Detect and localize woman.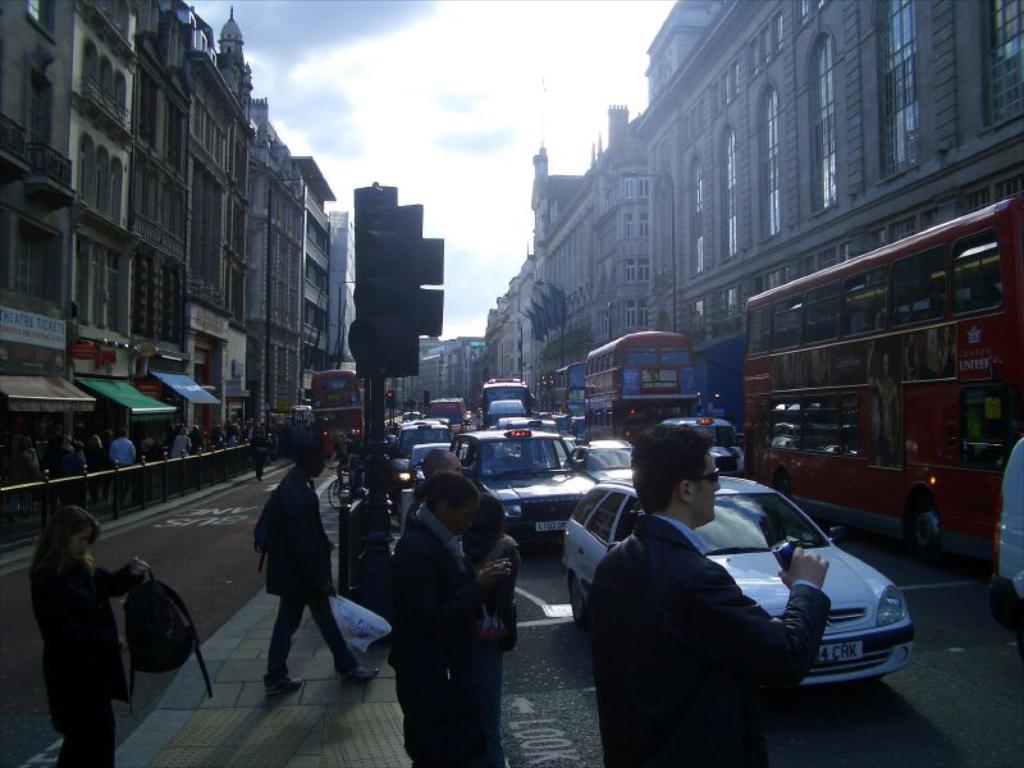
Localized at {"left": 22, "top": 493, "right": 142, "bottom": 767}.
